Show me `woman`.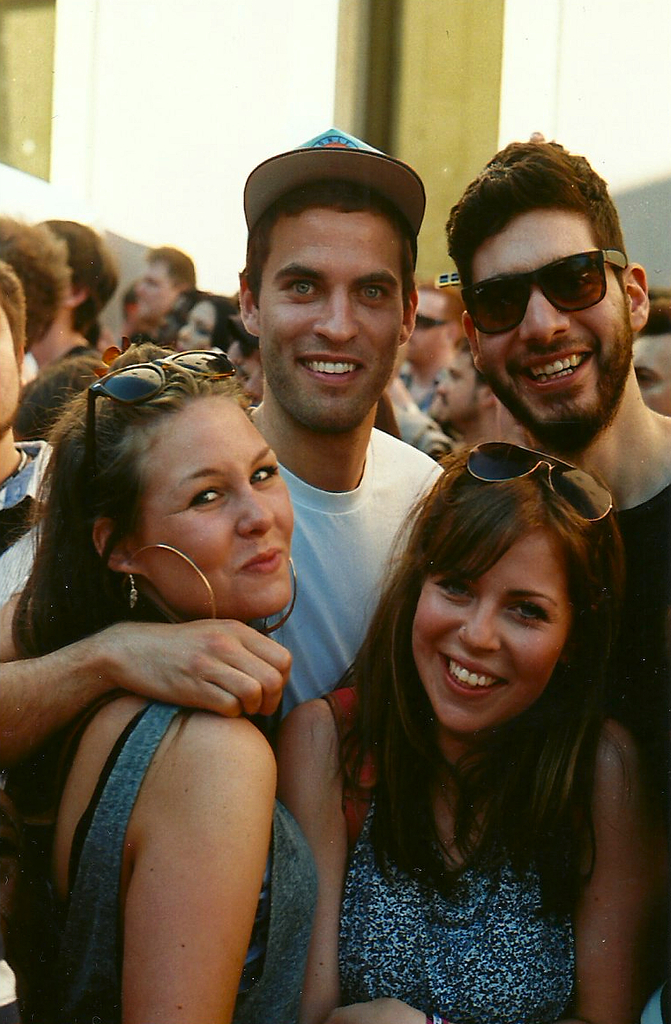
`woman` is here: locate(0, 339, 321, 1023).
